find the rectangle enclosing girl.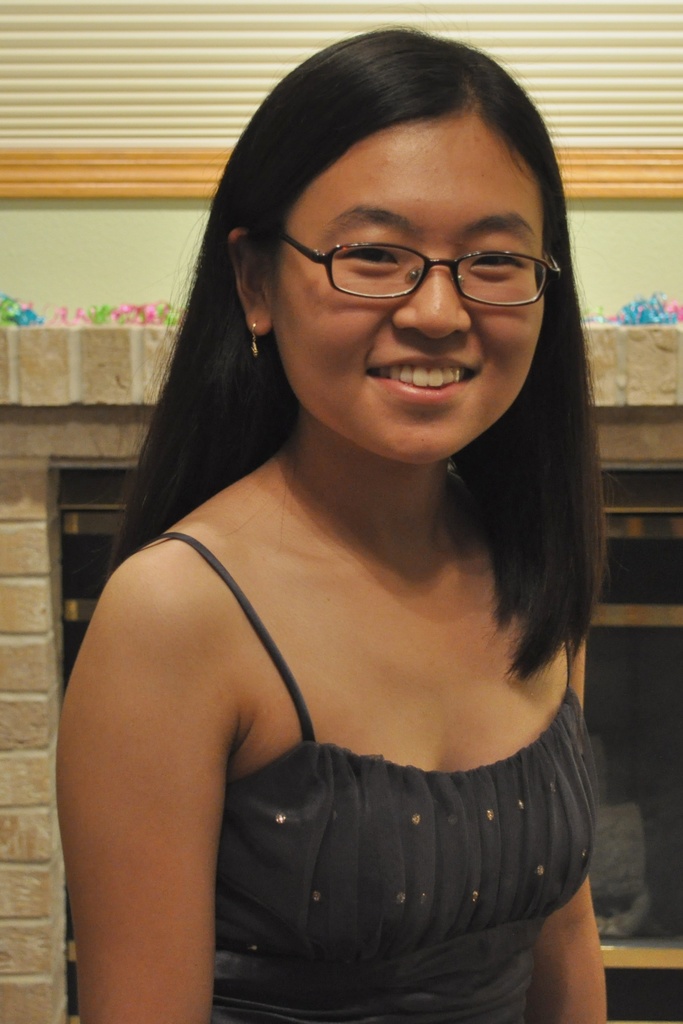
BBox(52, 23, 609, 1023).
